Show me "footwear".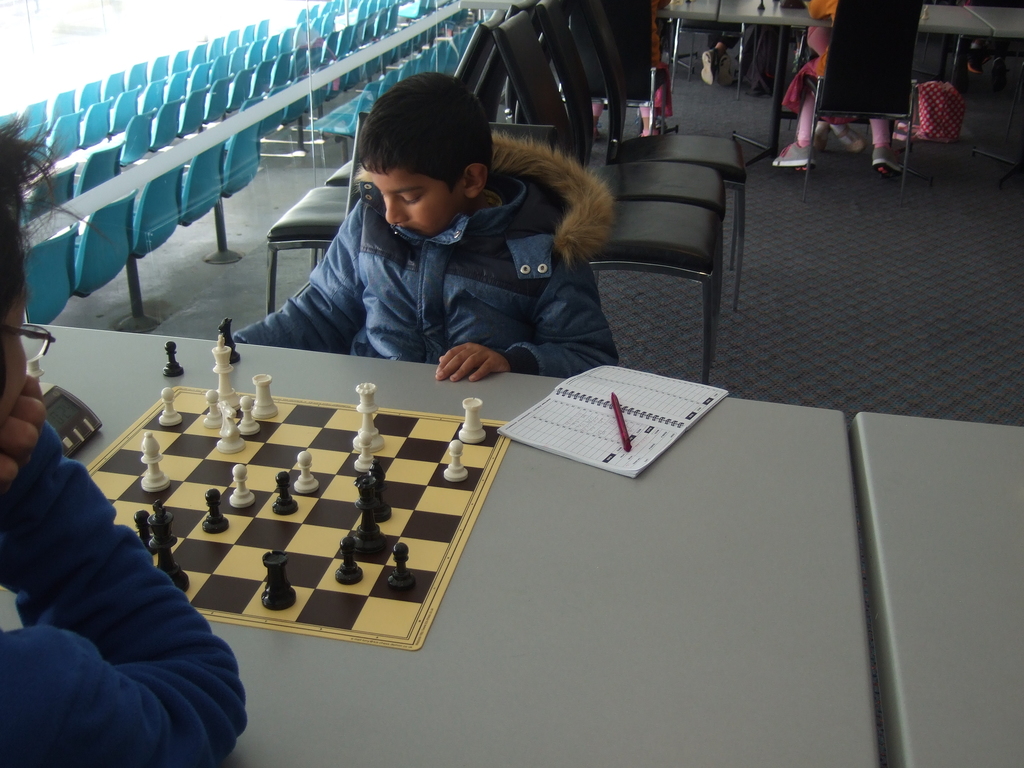
"footwear" is here: region(777, 142, 813, 169).
